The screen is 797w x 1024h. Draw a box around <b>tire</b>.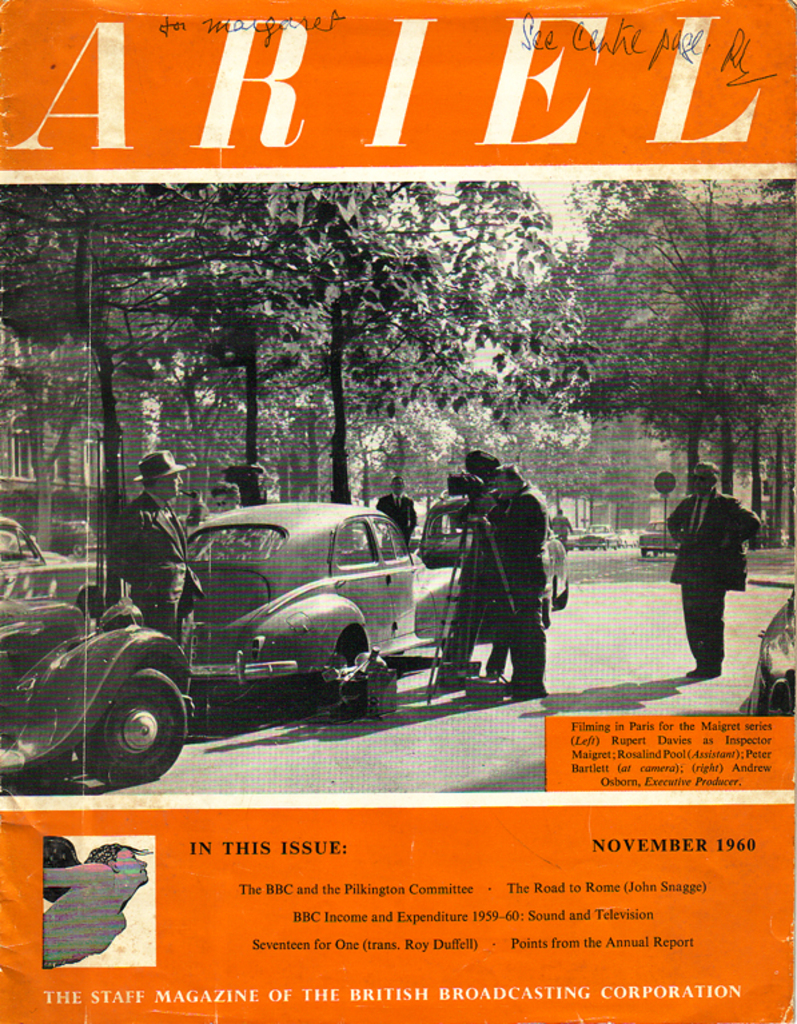
[left=45, top=634, right=186, bottom=794].
